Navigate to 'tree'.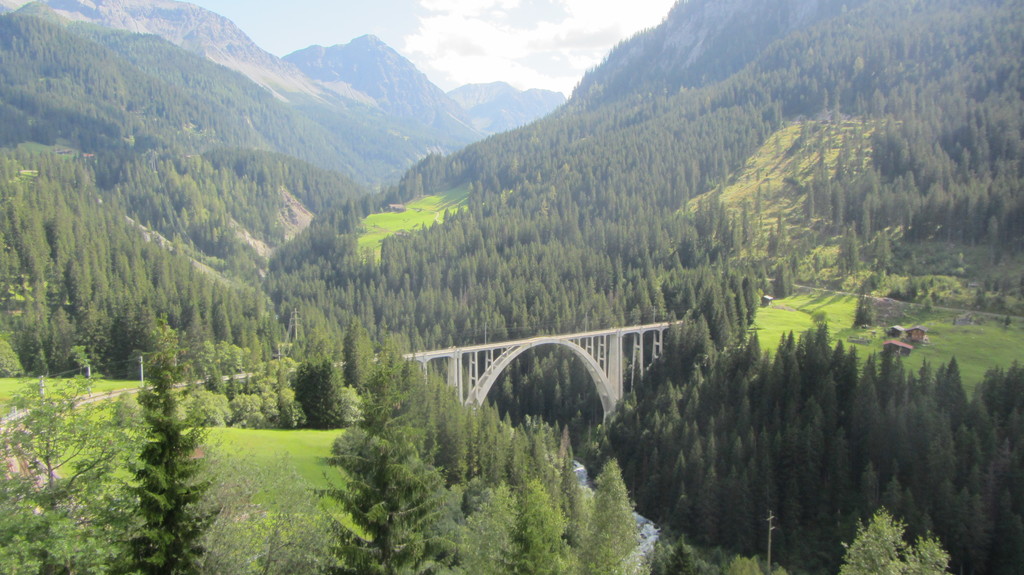
Navigation target: select_region(10, 283, 78, 375).
